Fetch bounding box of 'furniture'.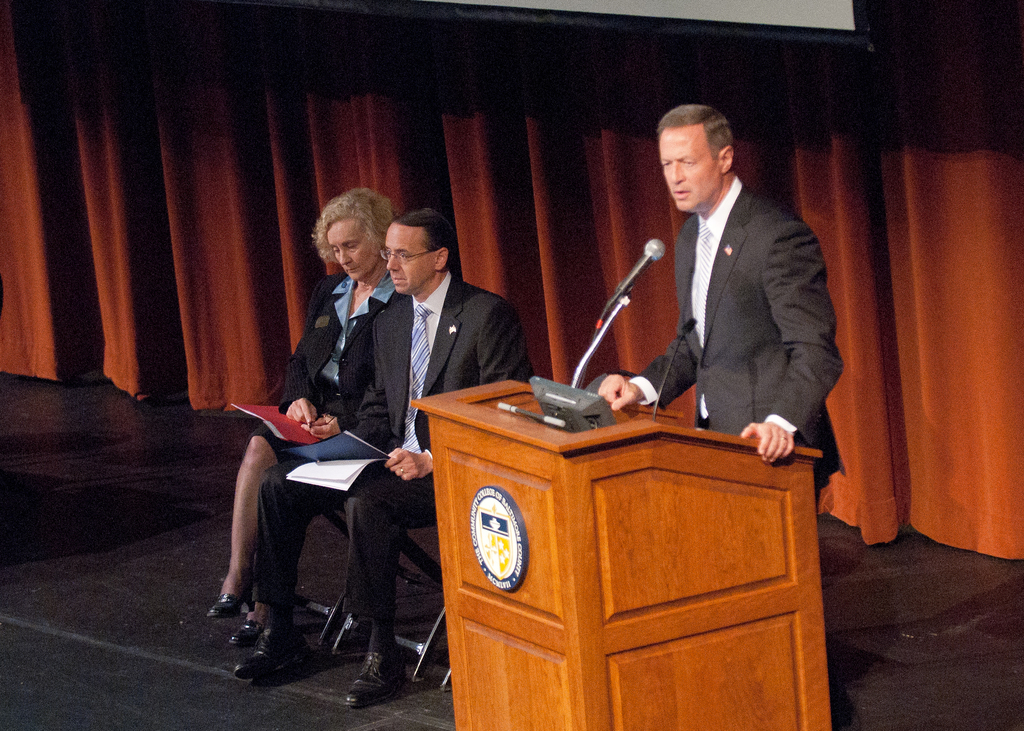
Bbox: 235 501 352 645.
